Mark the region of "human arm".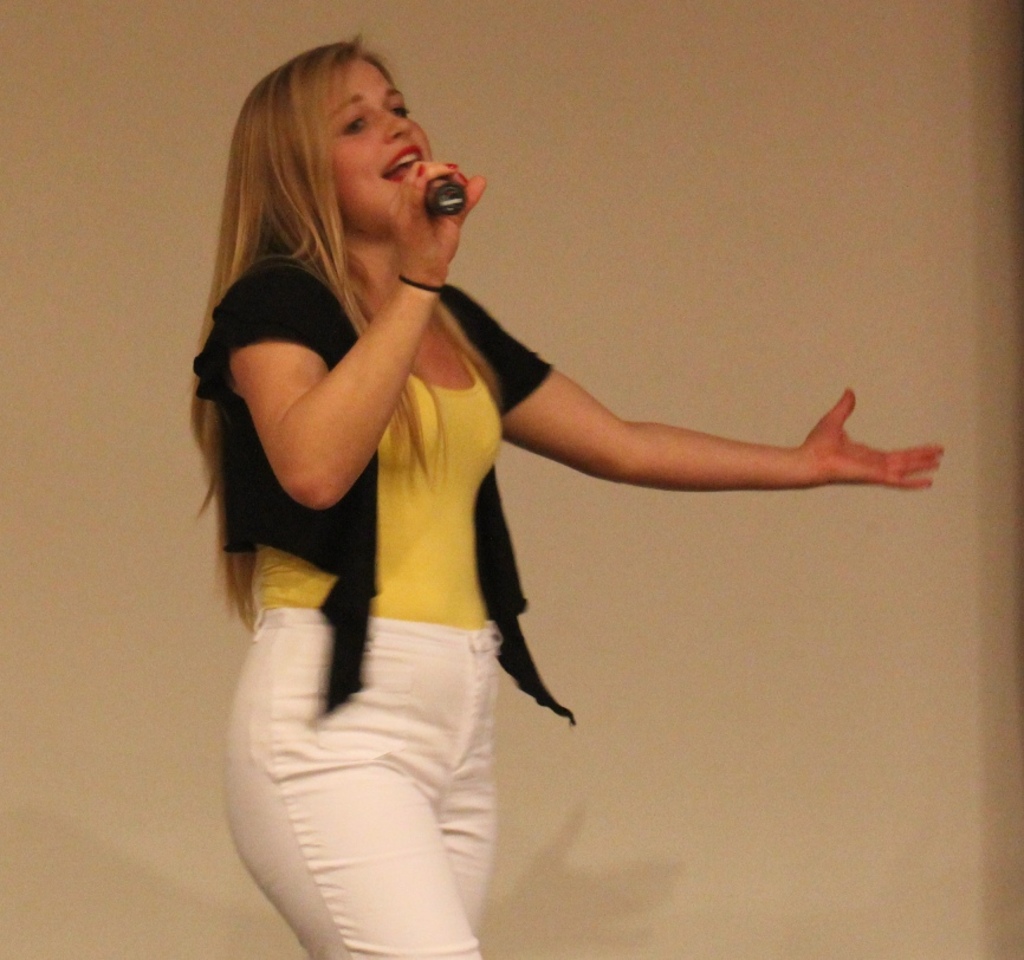
Region: bbox(197, 150, 493, 513).
